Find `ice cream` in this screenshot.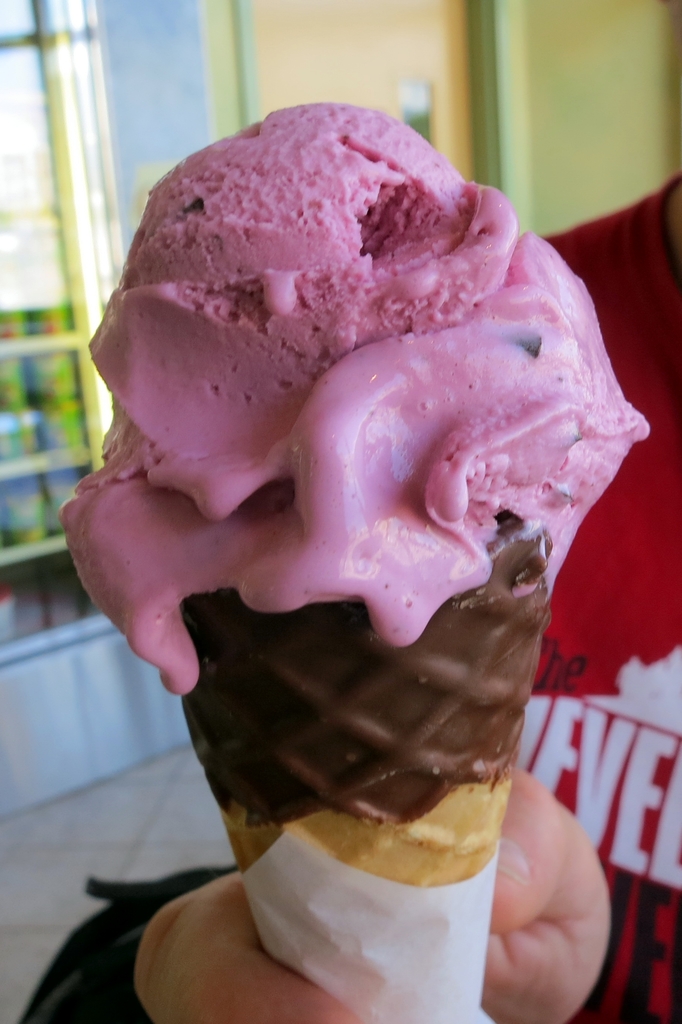
The bounding box for `ice cream` is box=[93, 125, 609, 893].
